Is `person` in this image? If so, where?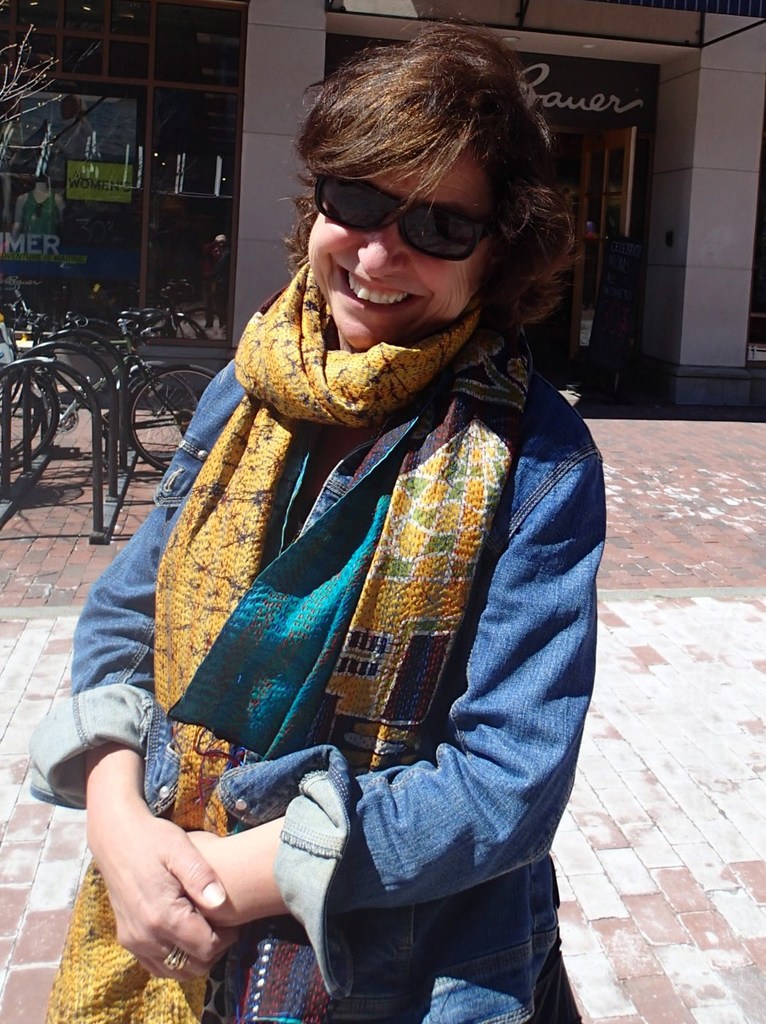
Yes, at left=10, top=15, right=603, bottom=1023.
